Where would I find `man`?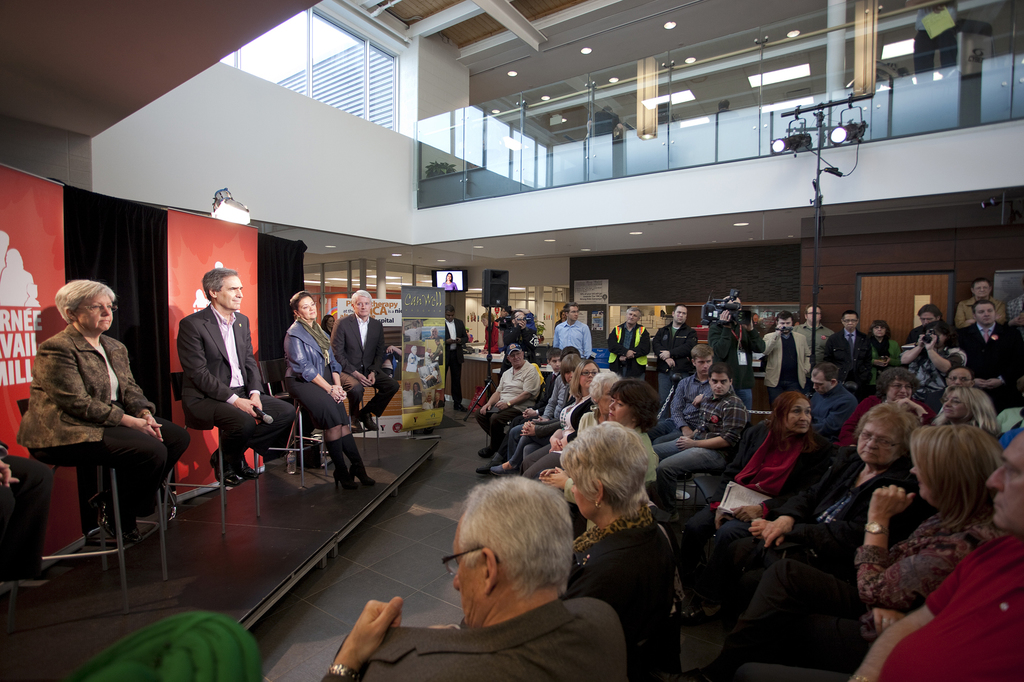
At [left=926, top=365, right=976, bottom=418].
